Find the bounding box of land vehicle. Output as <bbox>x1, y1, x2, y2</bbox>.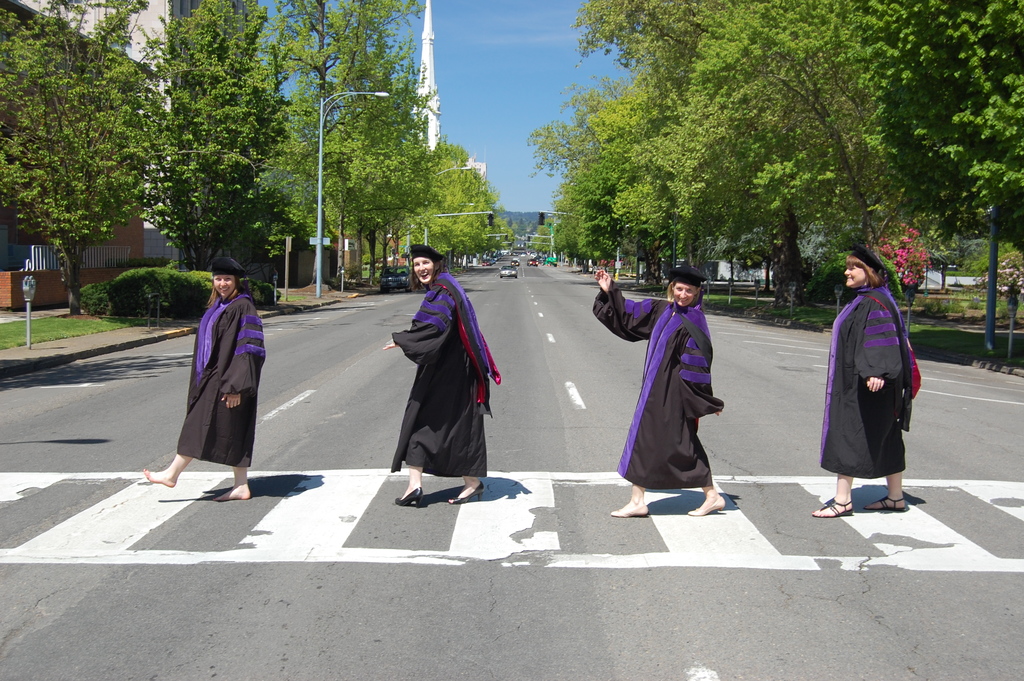
<bbox>510, 258, 520, 267</bbox>.
